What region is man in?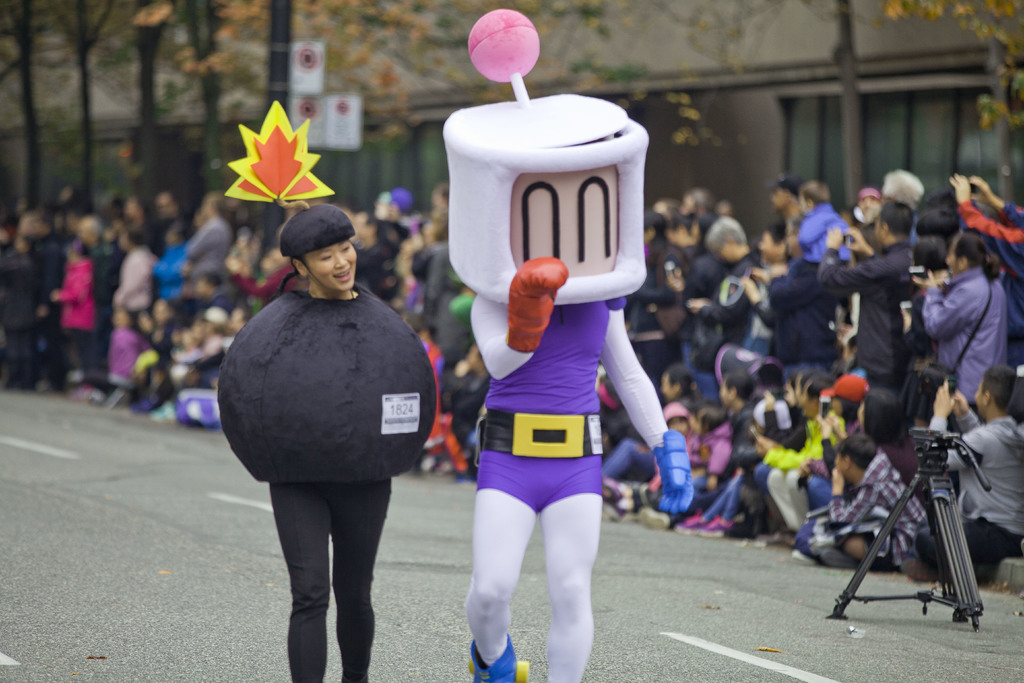
detection(794, 177, 864, 259).
